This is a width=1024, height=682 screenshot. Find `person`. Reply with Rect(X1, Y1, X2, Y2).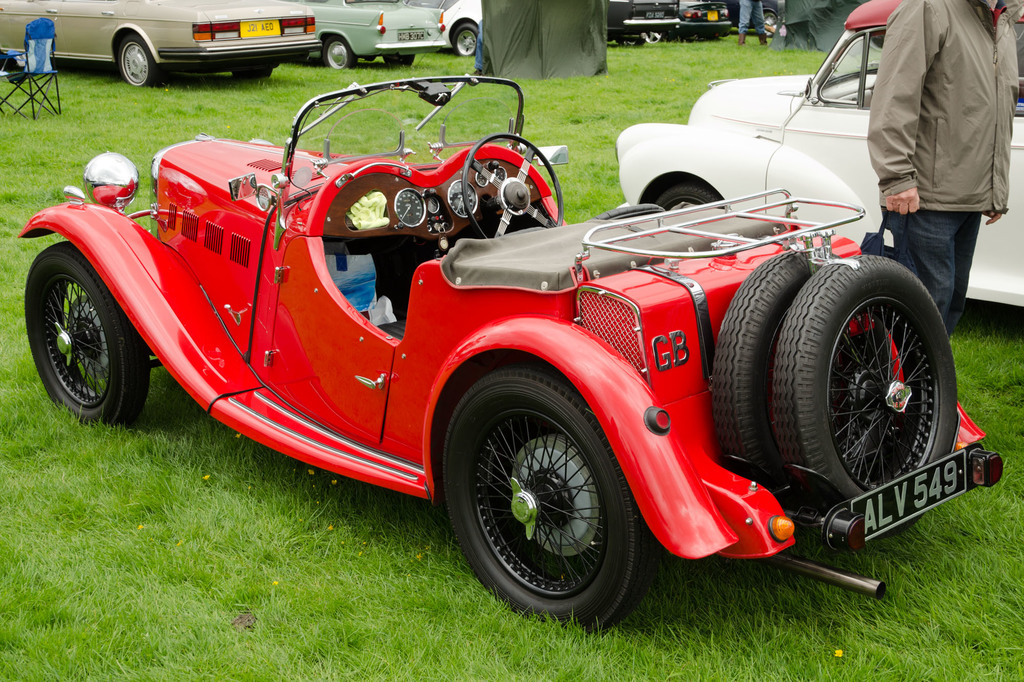
Rect(735, 0, 772, 49).
